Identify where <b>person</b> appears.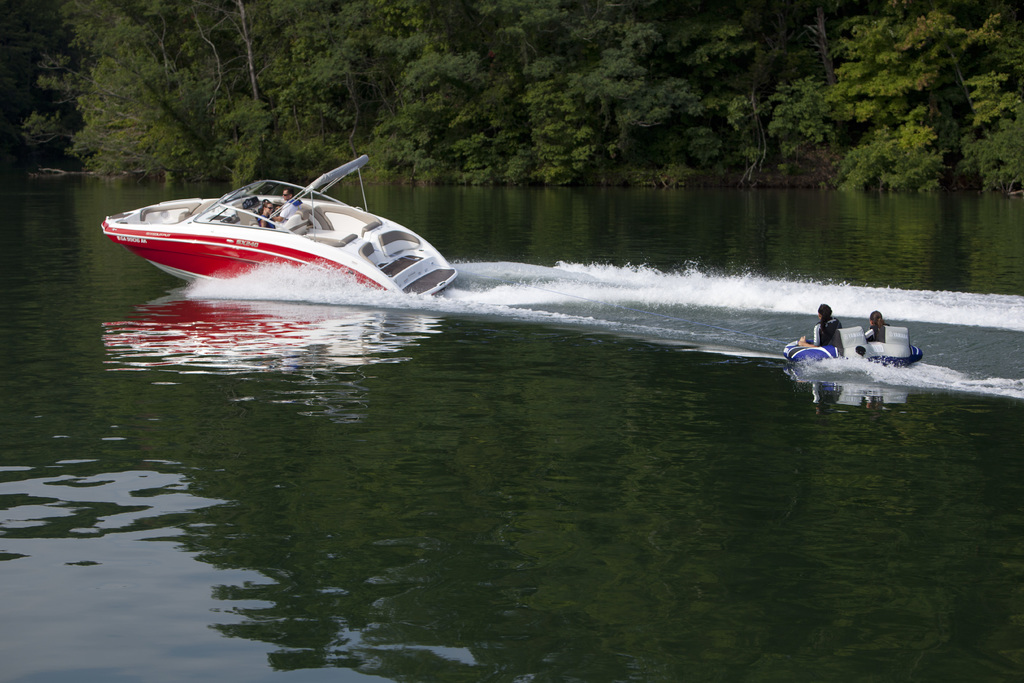
Appears at 799/306/842/348.
